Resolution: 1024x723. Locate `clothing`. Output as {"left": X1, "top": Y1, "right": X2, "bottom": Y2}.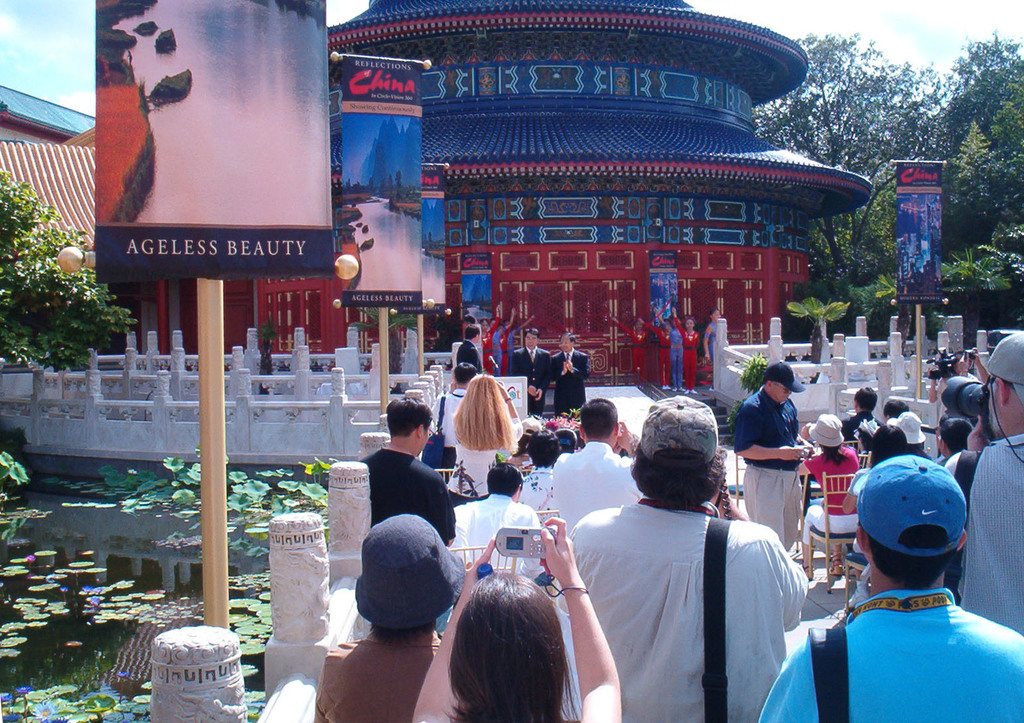
{"left": 558, "top": 465, "right": 813, "bottom": 712}.
